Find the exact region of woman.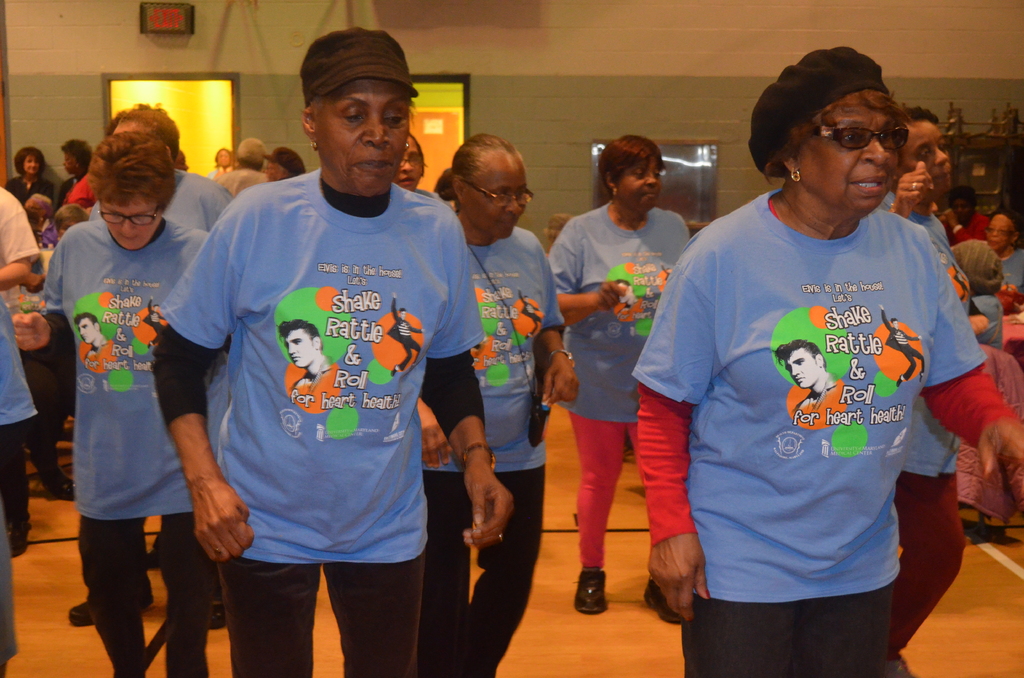
Exact region: {"left": 11, "top": 125, "right": 217, "bottom": 677}.
